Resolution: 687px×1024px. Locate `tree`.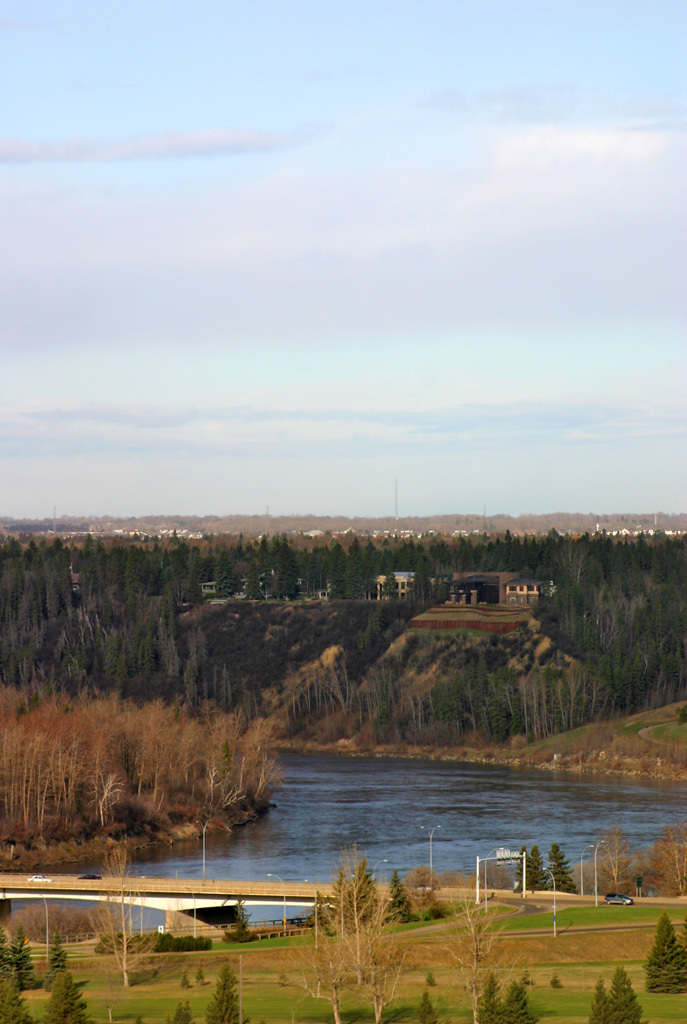
0, 969, 42, 1023.
